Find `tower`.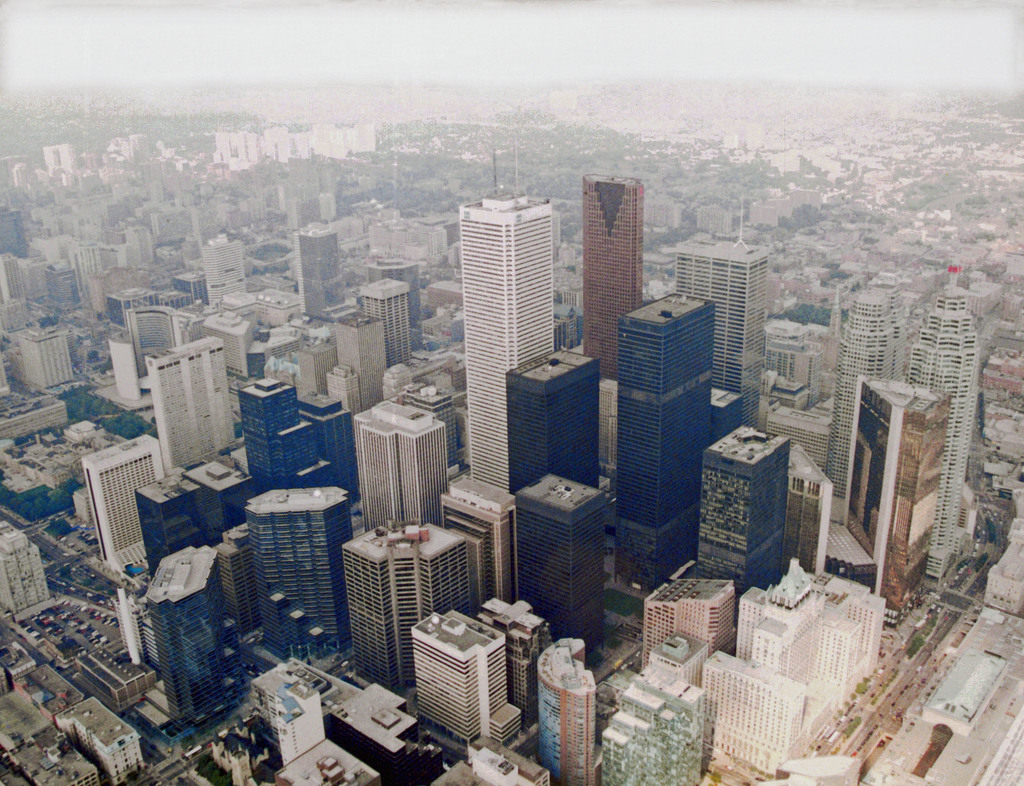
rect(698, 421, 776, 588).
